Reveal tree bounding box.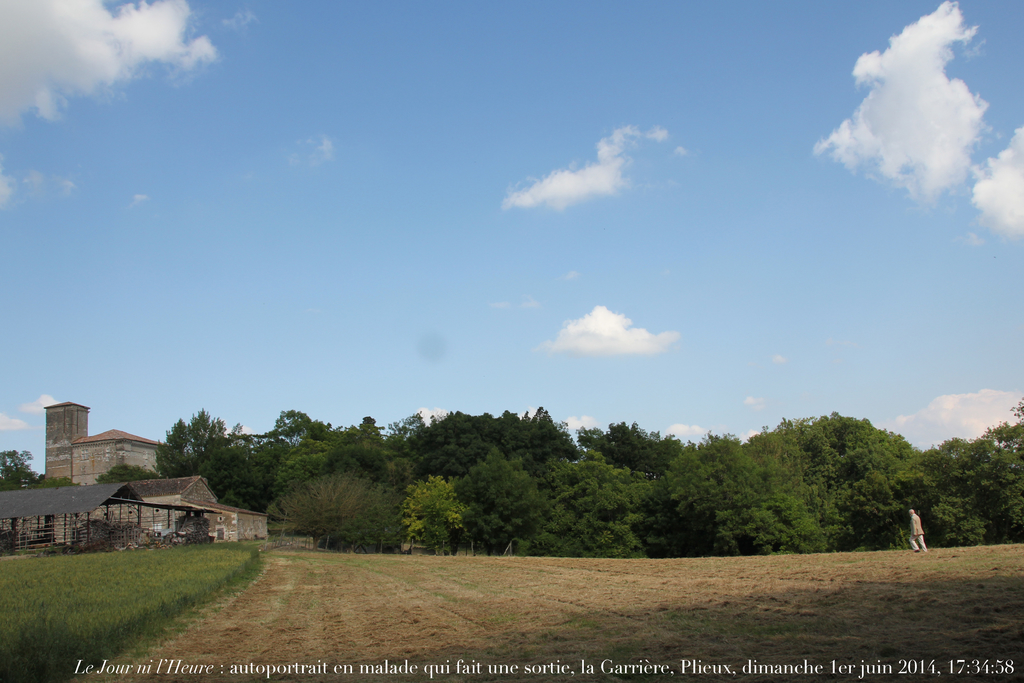
Revealed: Rect(949, 435, 983, 504).
